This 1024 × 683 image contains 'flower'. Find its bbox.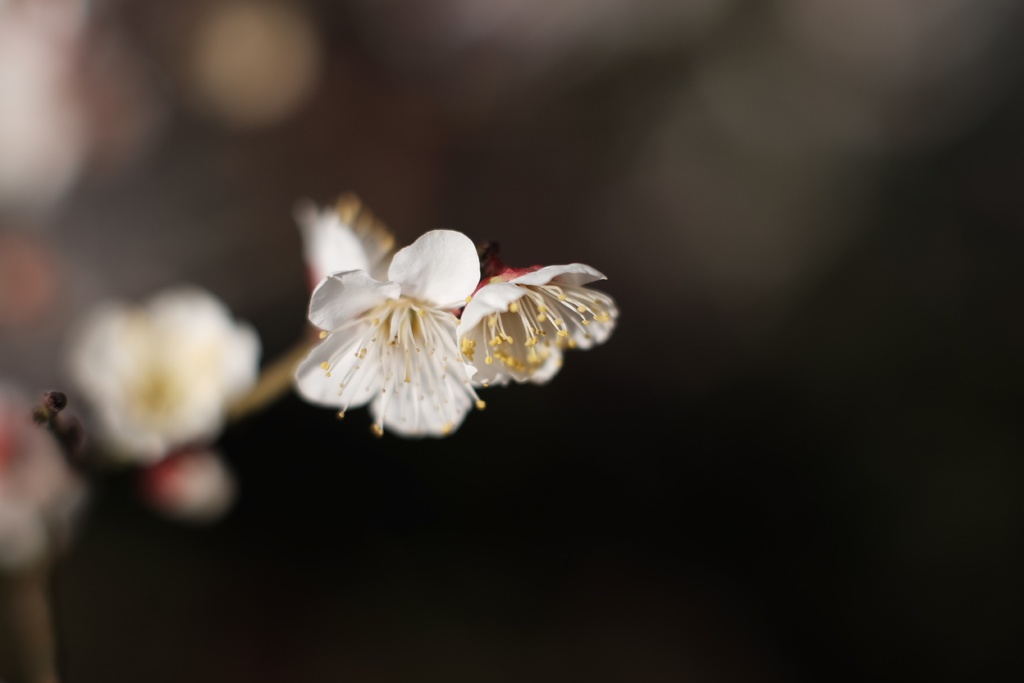
x1=60, y1=284, x2=268, y2=463.
